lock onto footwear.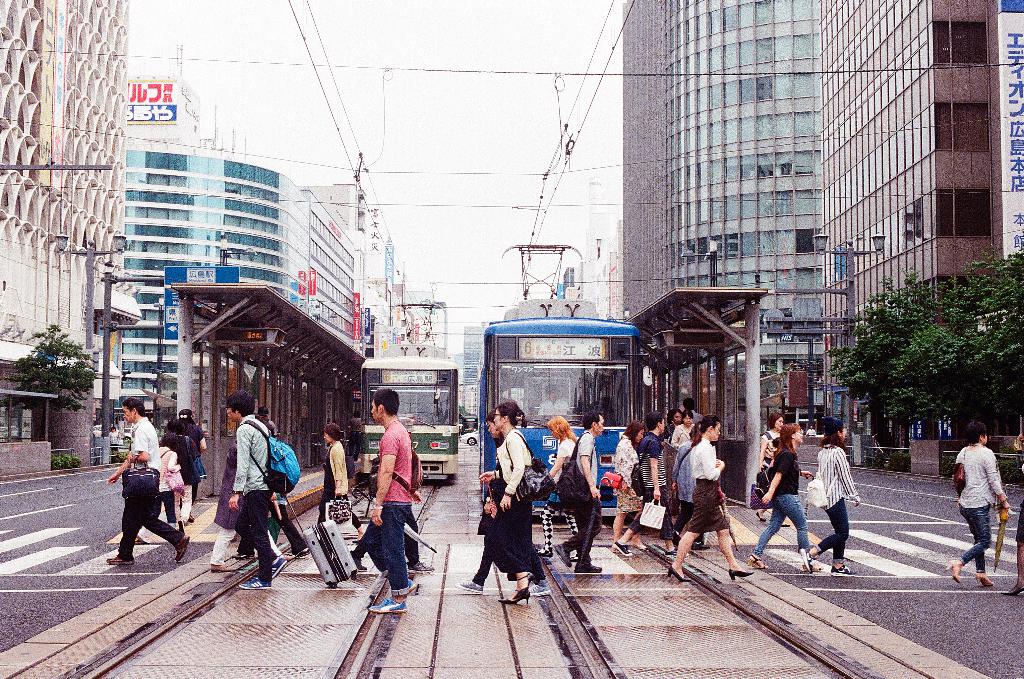
Locked: locate(296, 547, 310, 557).
